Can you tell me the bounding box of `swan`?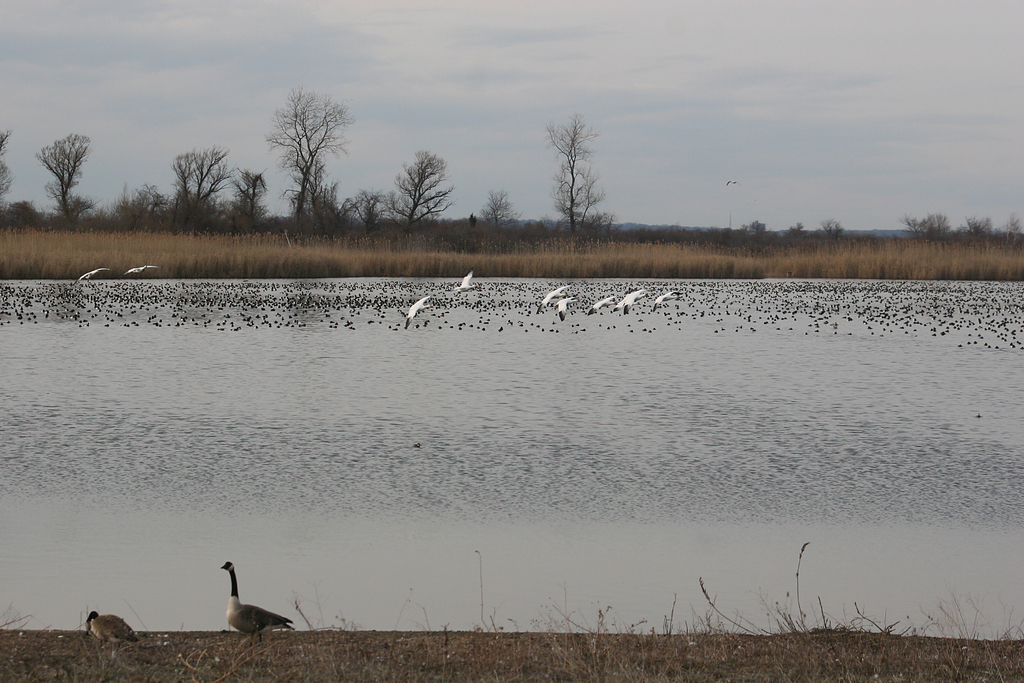
box(83, 607, 142, 646).
